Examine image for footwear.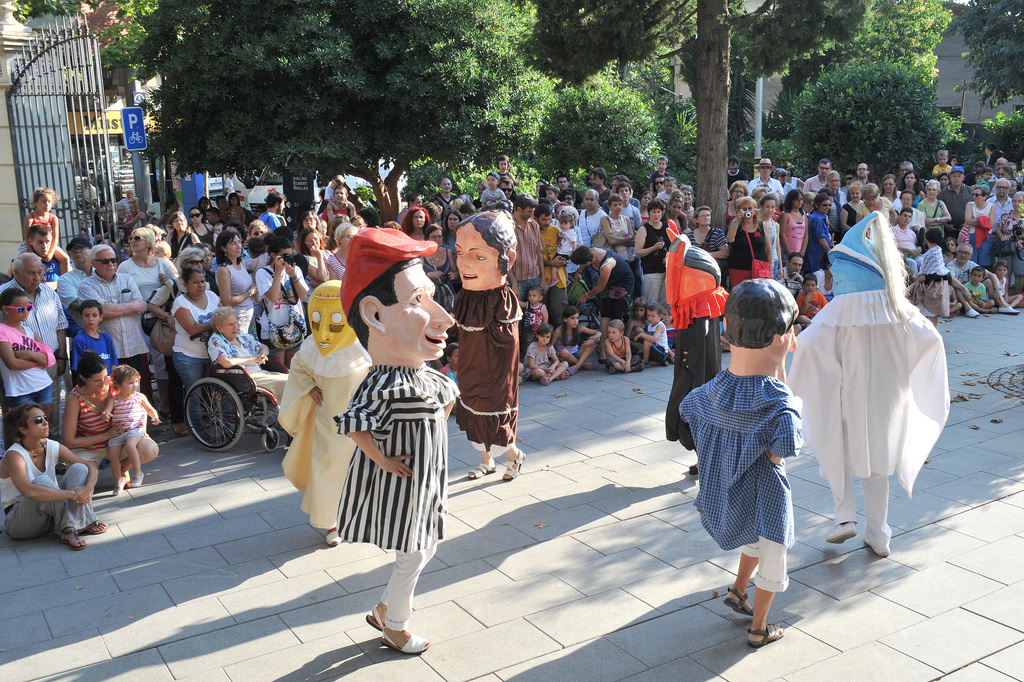
Examination result: 221, 433, 237, 441.
